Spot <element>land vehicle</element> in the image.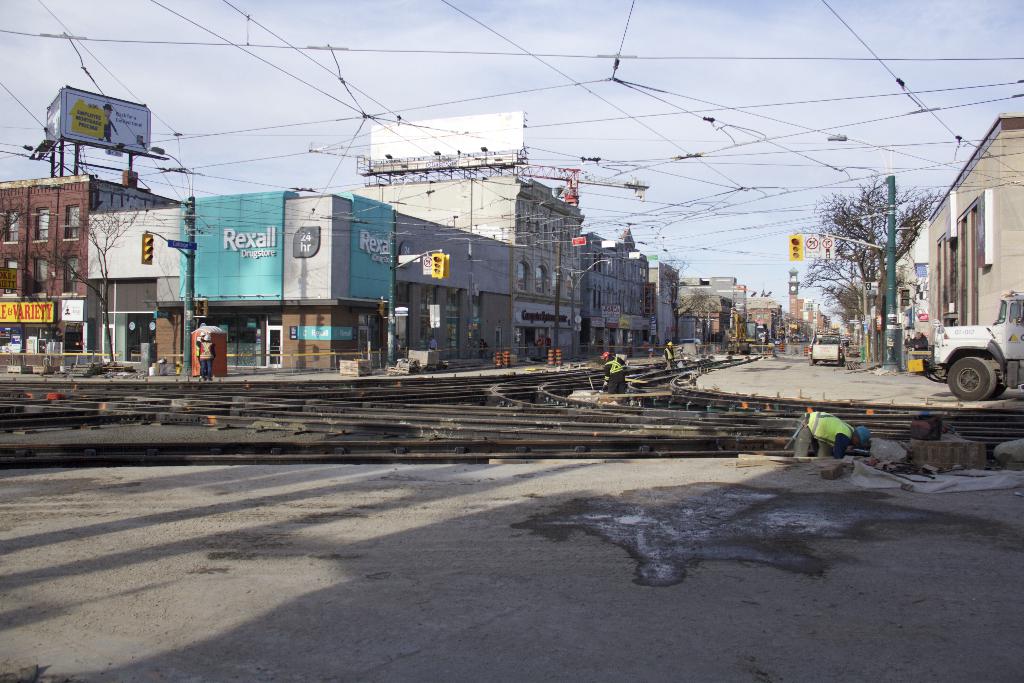
<element>land vehicle</element> found at box(804, 333, 851, 368).
